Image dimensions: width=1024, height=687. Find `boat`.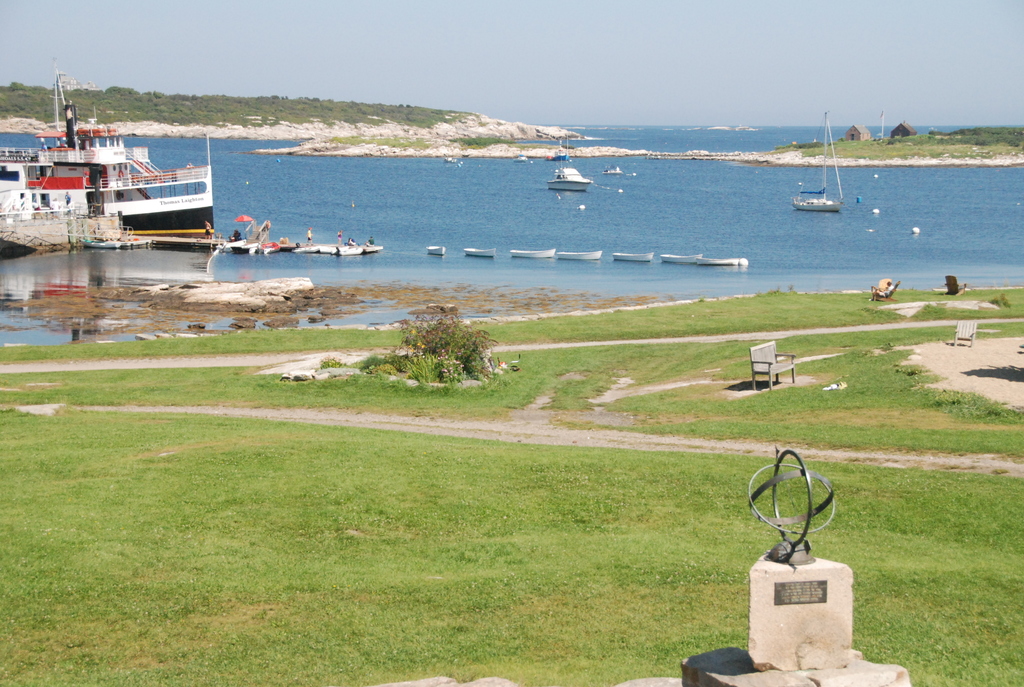
465 246 497 256.
